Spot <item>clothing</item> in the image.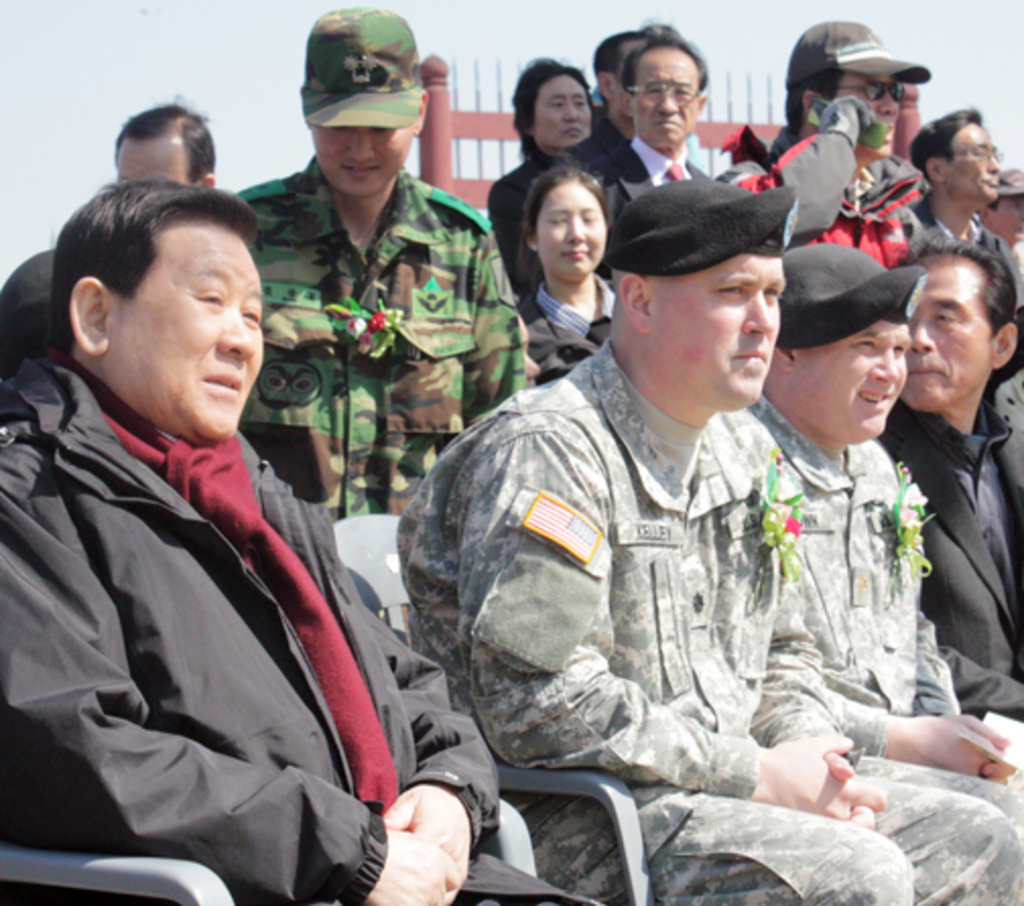
<item>clothing</item> found at x1=902 y1=406 x2=1022 y2=760.
